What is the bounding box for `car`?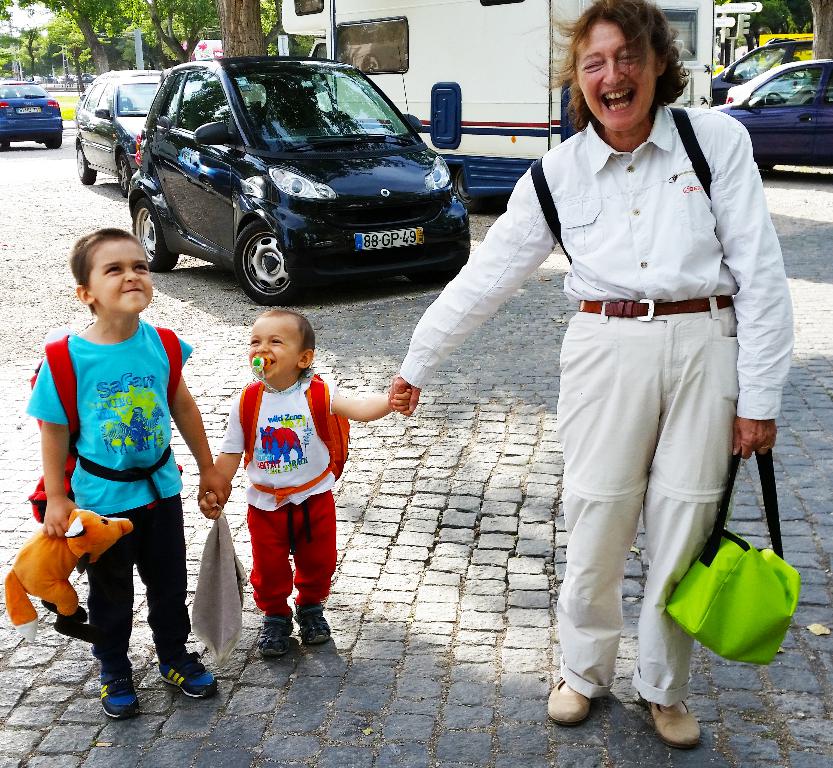
detection(709, 57, 832, 171).
